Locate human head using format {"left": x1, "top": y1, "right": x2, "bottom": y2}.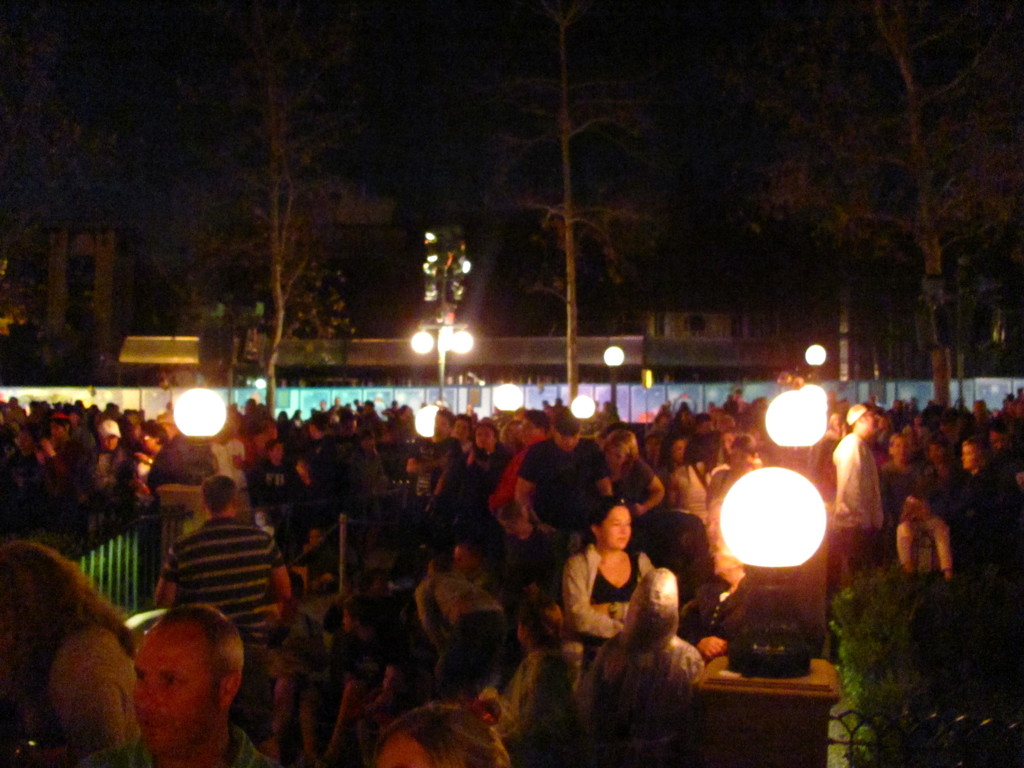
{"left": 378, "top": 687, "right": 526, "bottom": 767}.
